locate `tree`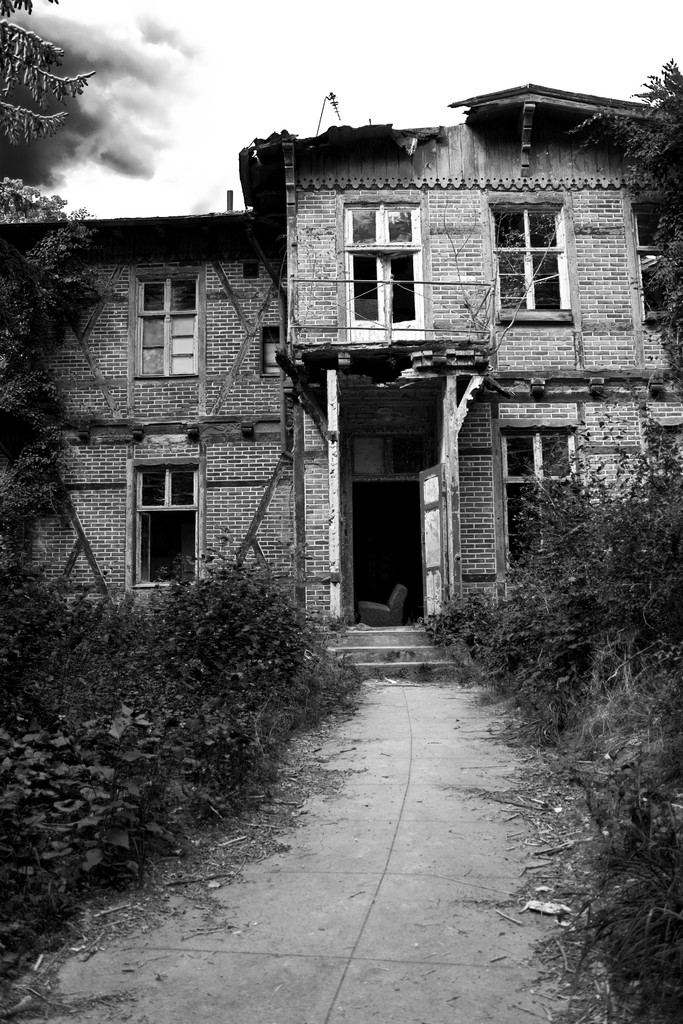
(563,44,682,595)
